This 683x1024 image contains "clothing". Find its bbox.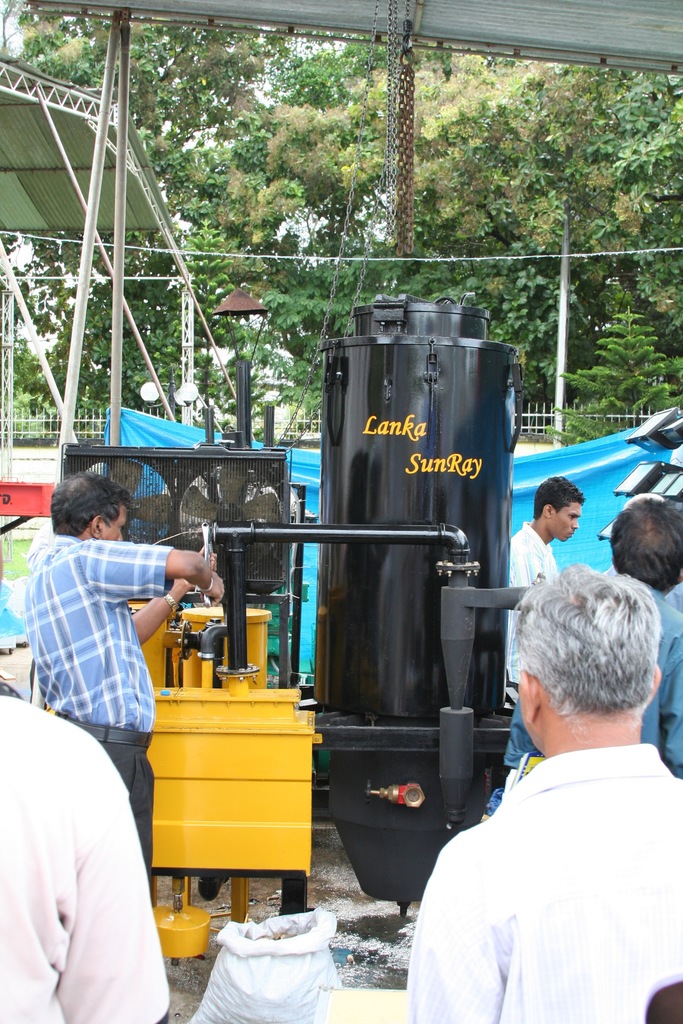
bbox=[507, 517, 560, 698].
